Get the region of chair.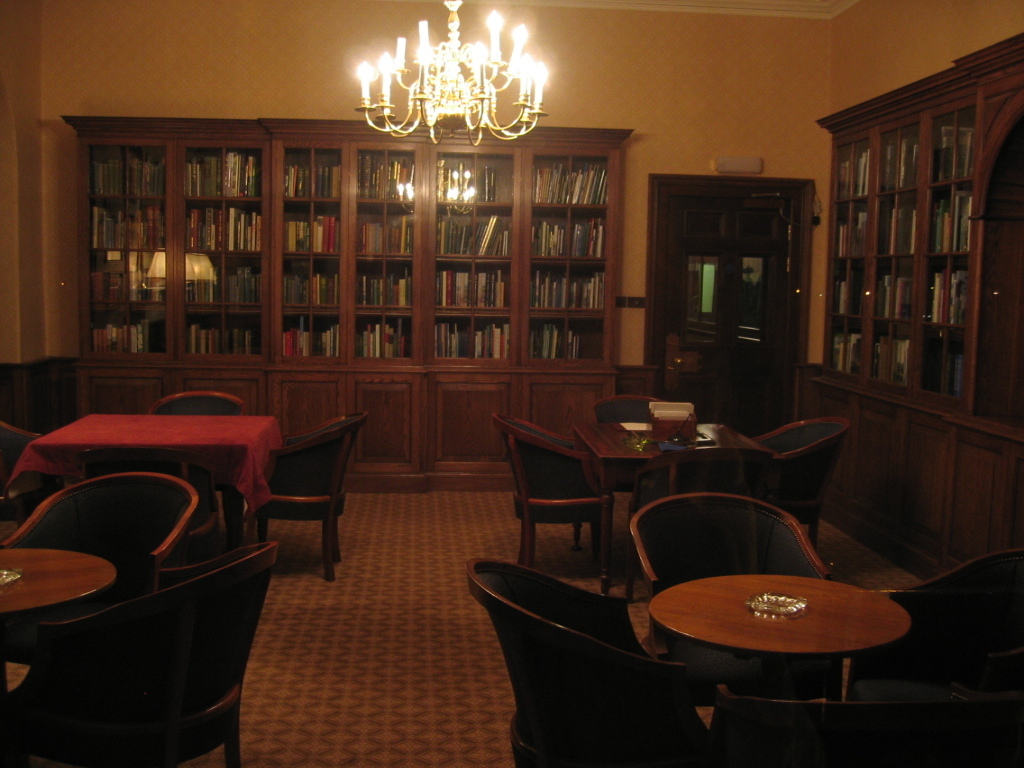
box(149, 390, 248, 416).
